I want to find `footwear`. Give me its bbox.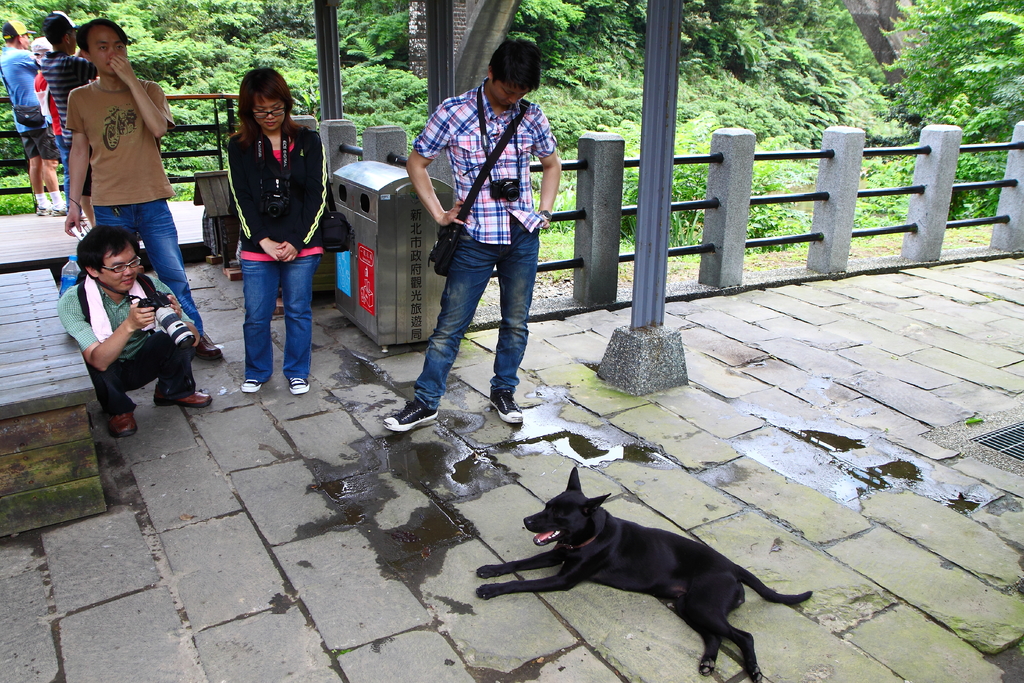
box(289, 375, 311, 395).
